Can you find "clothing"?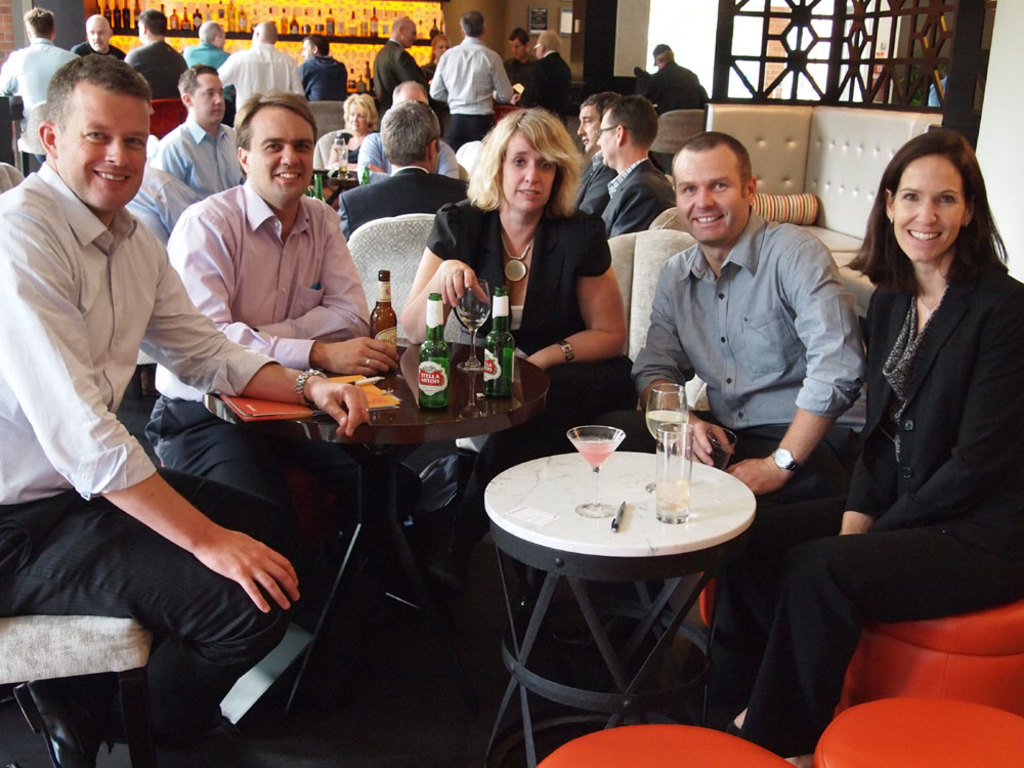
Yes, bounding box: 12/106/257/710.
